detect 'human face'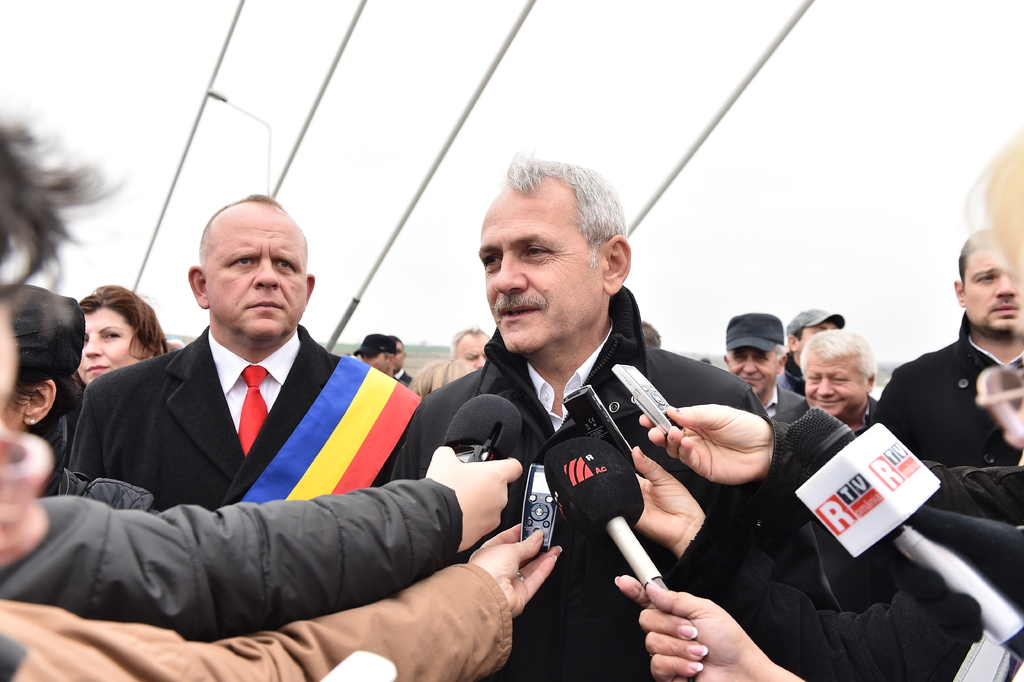
box(75, 309, 136, 383)
